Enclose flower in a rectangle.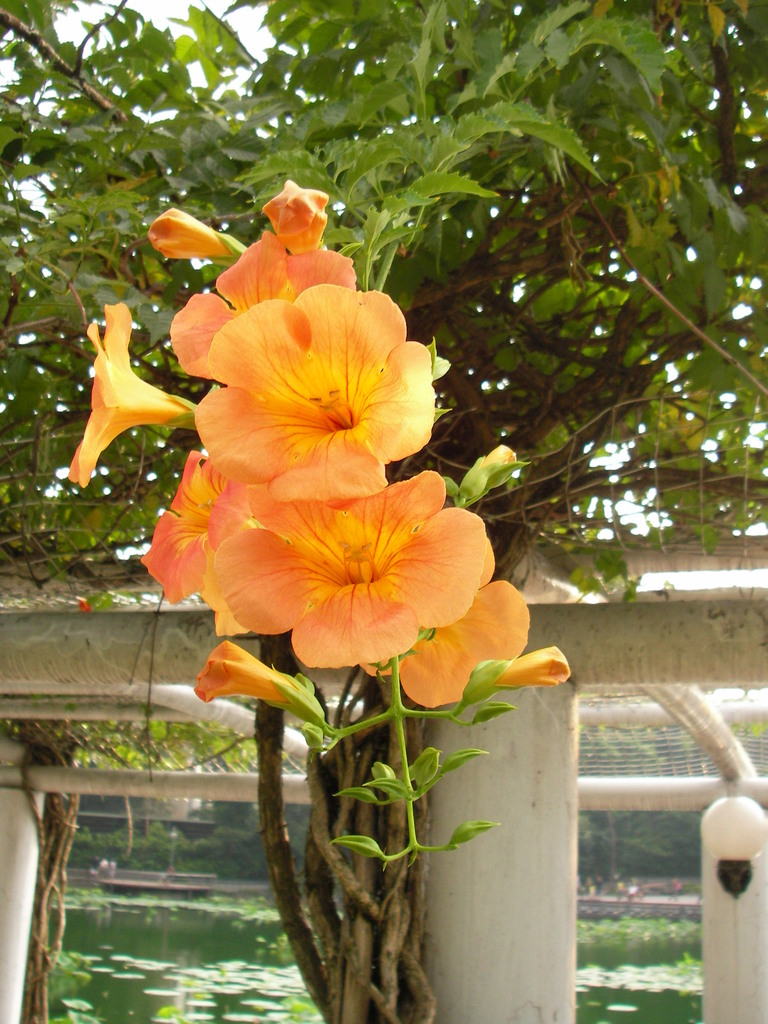
(x1=193, y1=282, x2=435, y2=504).
